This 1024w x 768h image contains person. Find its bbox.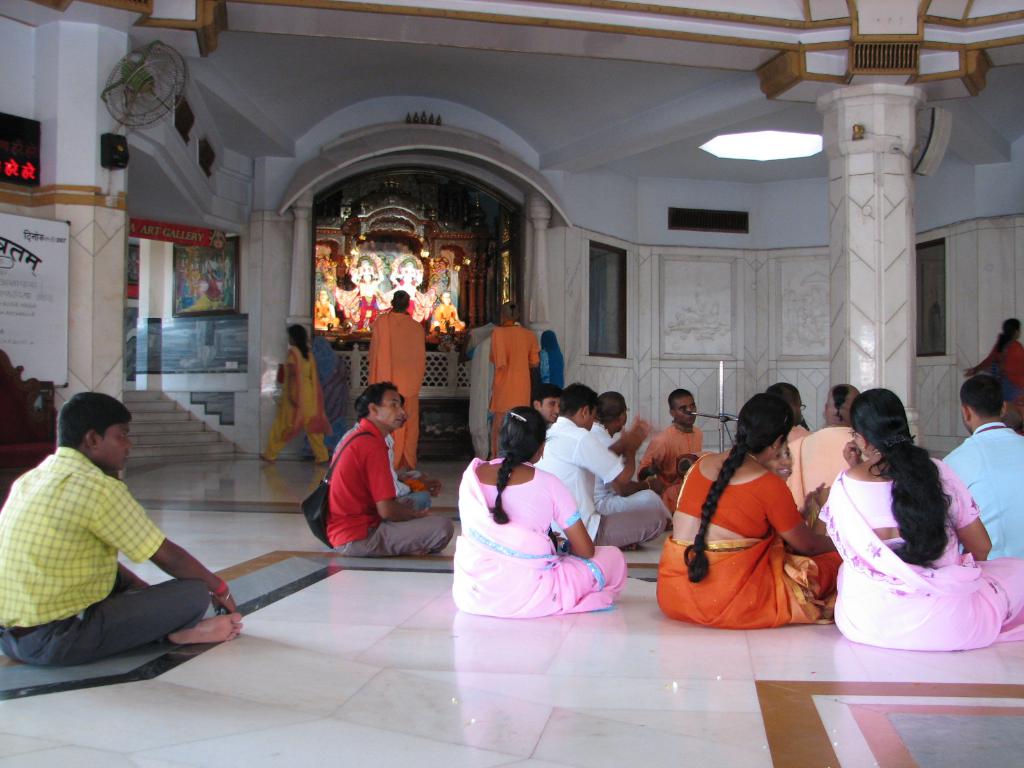
crop(364, 285, 426, 476).
